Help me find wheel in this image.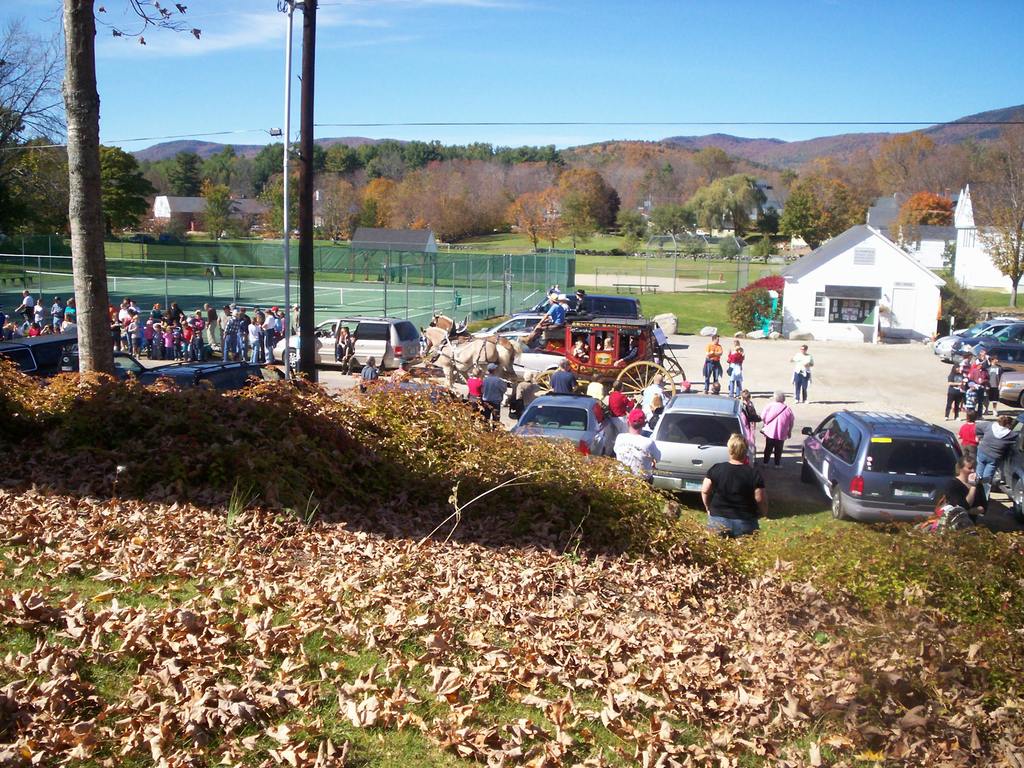
Found it: <bbox>831, 484, 846, 515</bbox>.
